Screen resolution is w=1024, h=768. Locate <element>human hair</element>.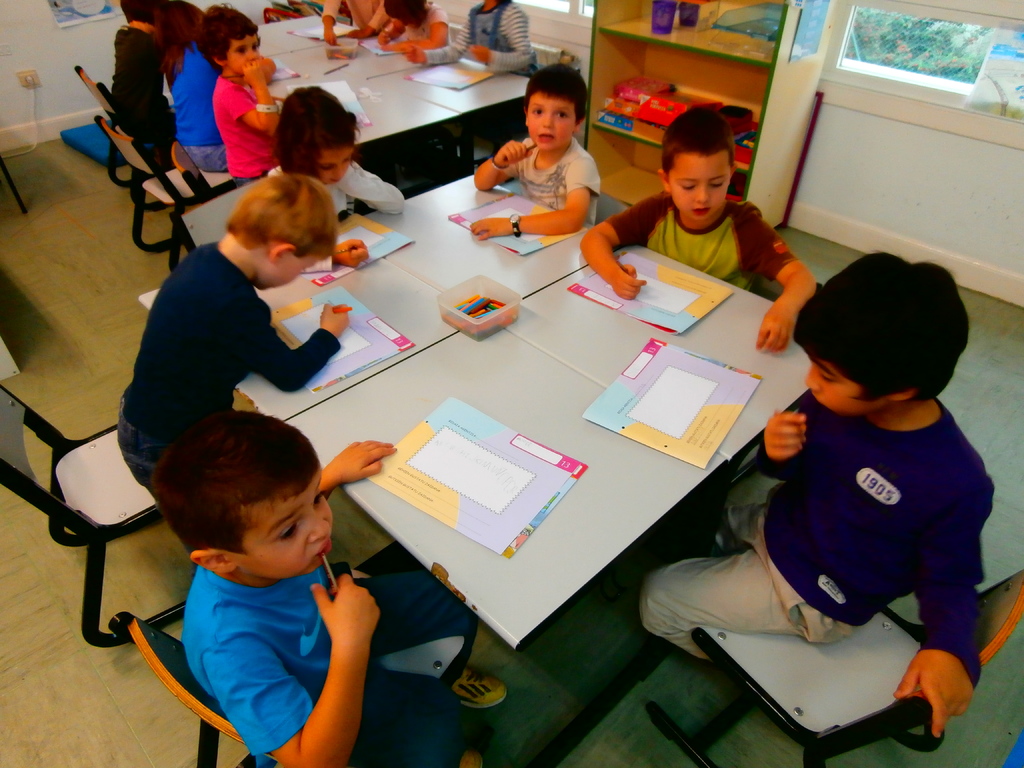
pyautogui.locateOnScreen(227, 169, 337, 259).
